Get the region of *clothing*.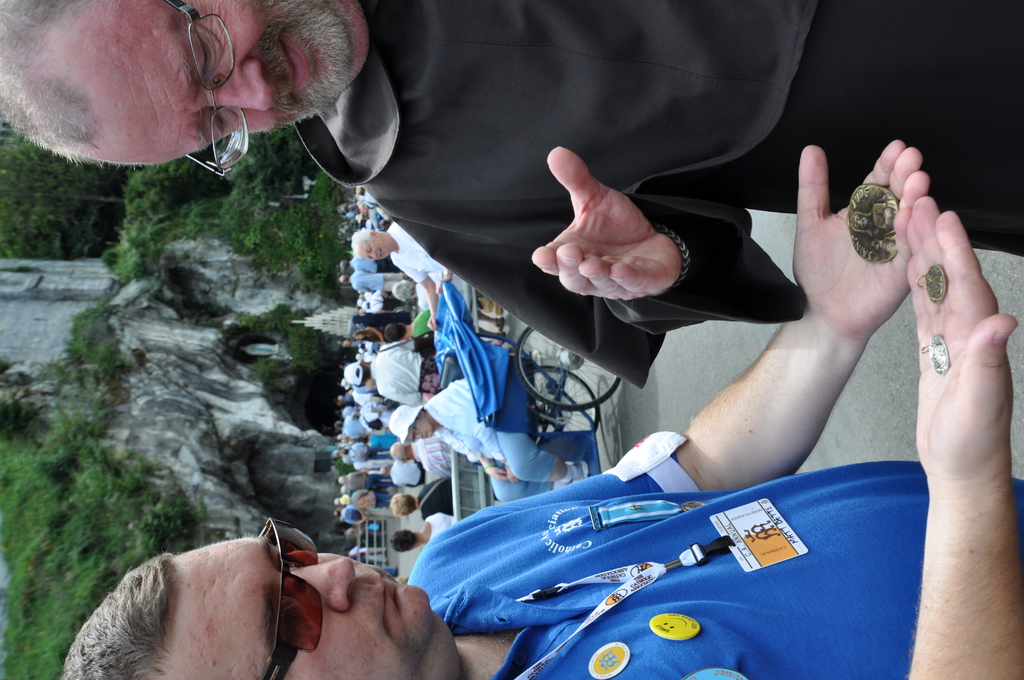
422:378:557:502.
